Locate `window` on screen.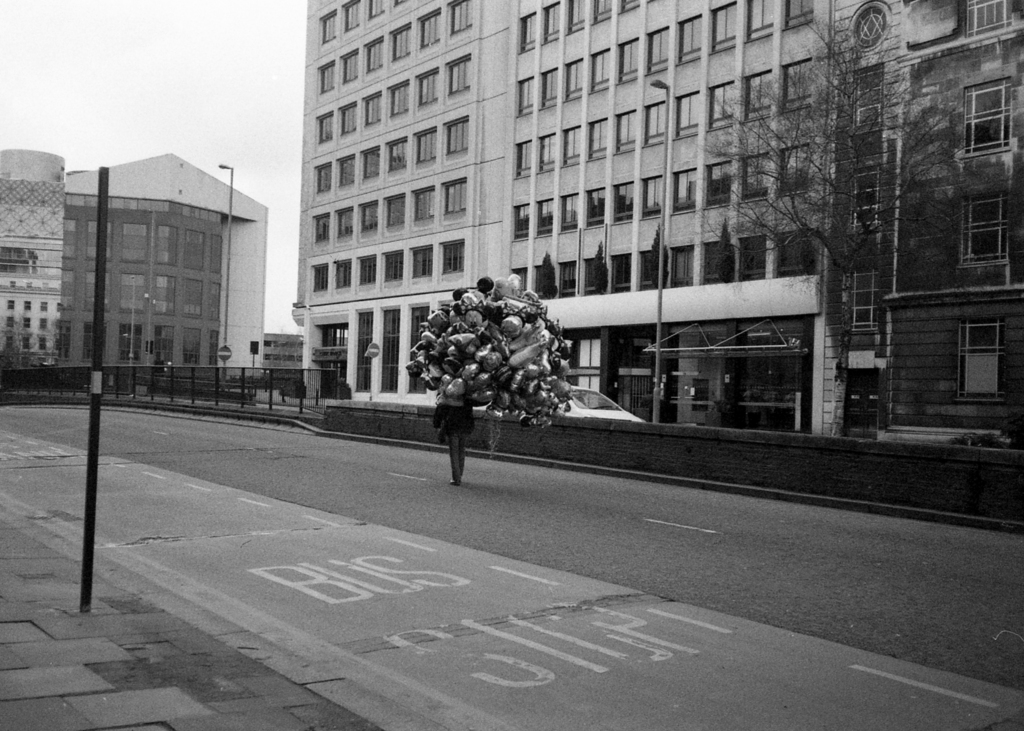
On screen at detection(778, 234, 815, 273).
